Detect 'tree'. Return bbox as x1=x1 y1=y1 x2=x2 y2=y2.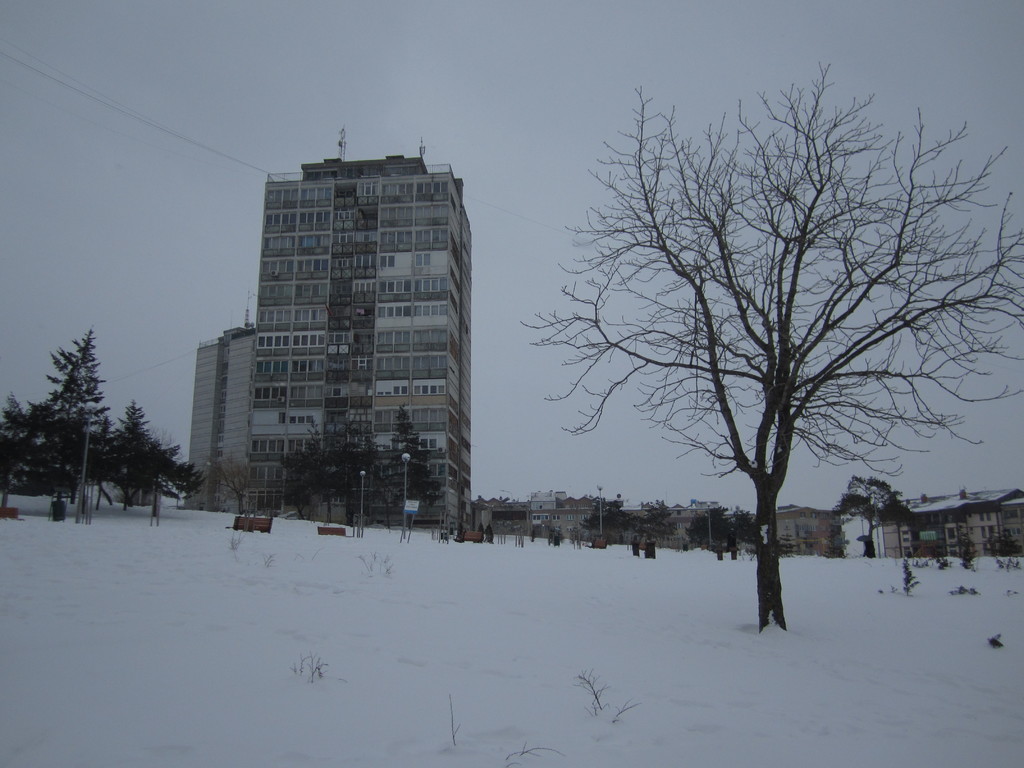
x1=281 y1=426 x2=366 y2=528.
